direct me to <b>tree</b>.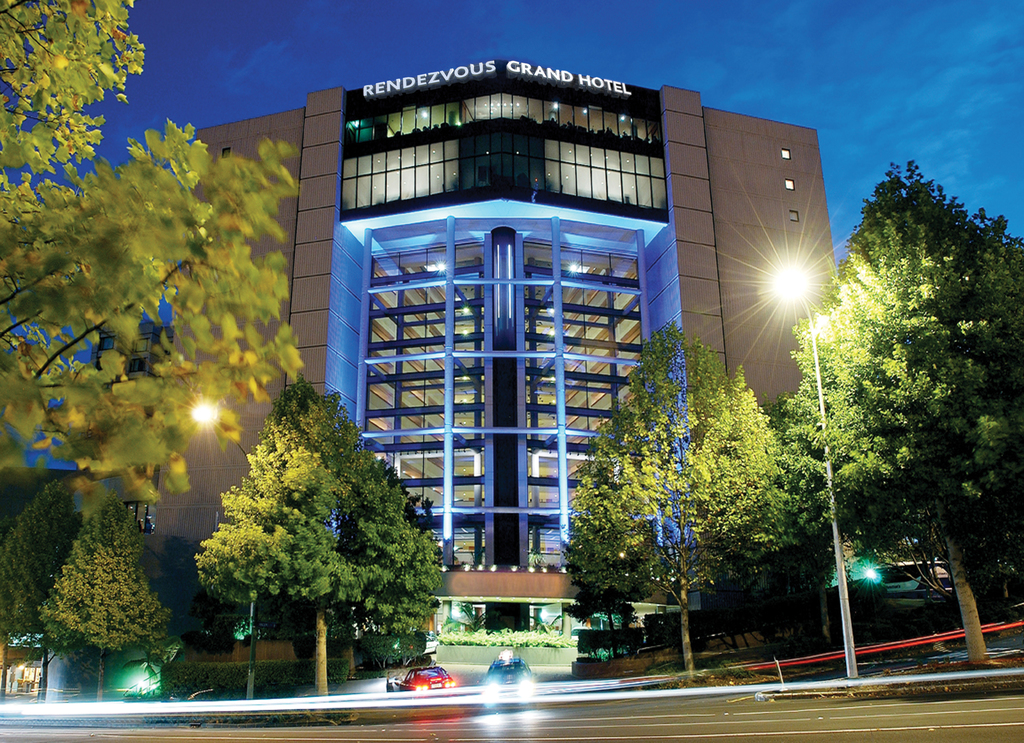
Direction: rect(558, 313, 806, 687).
